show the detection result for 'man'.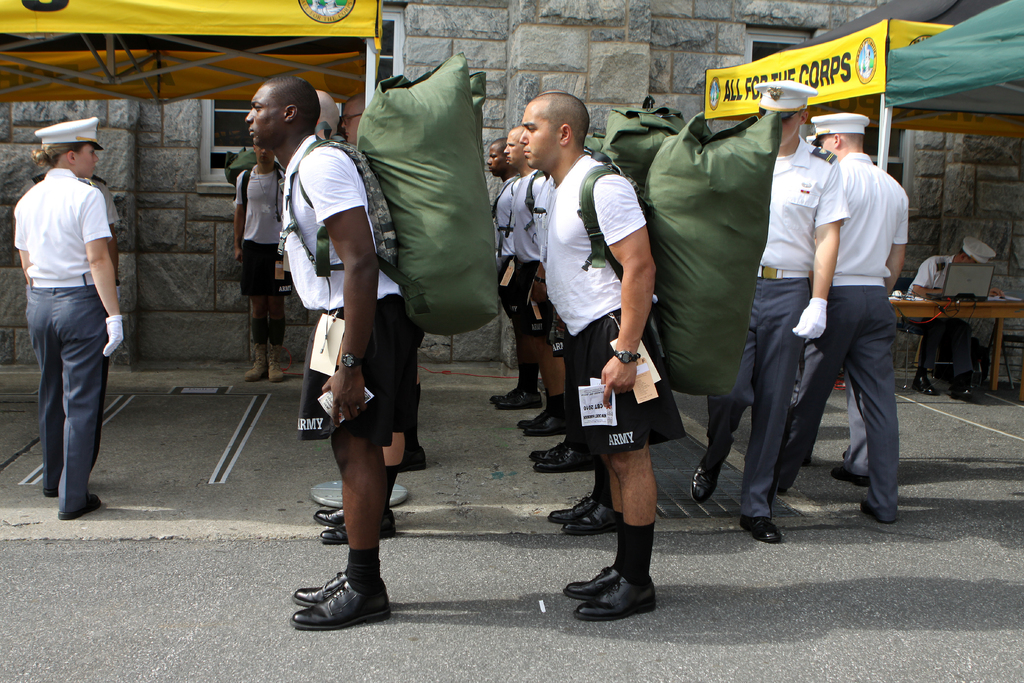
region(244, 74, 396, 636).
